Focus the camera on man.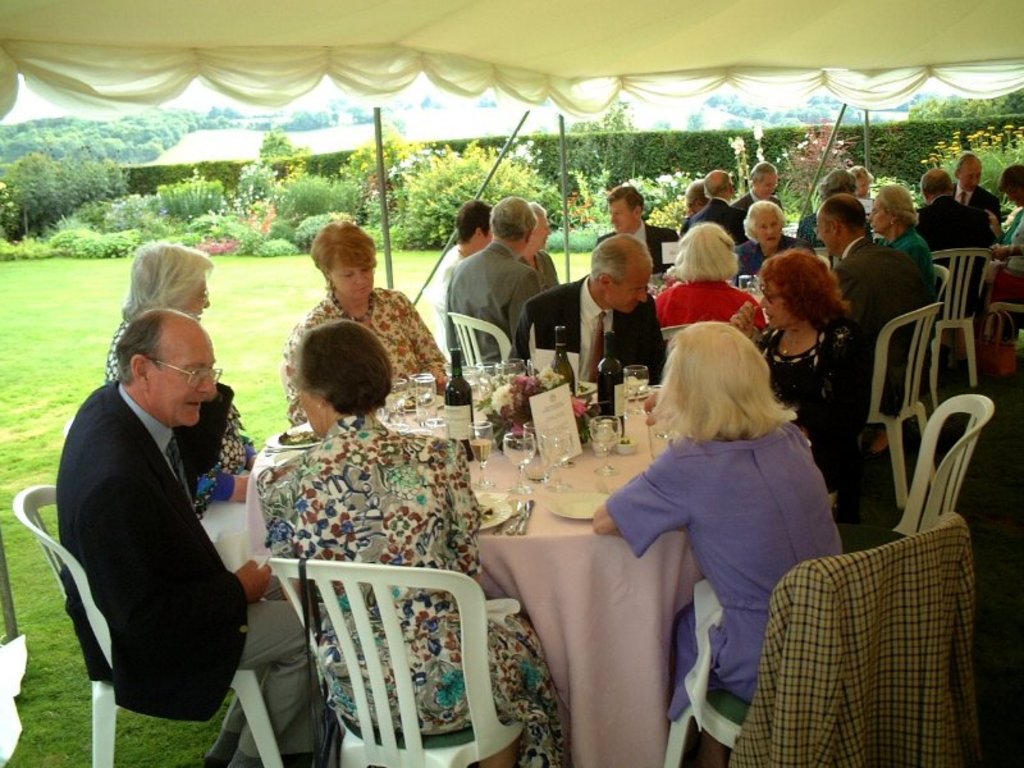
Focus region: x1=46, y1=270, x2=284, y2=759.
